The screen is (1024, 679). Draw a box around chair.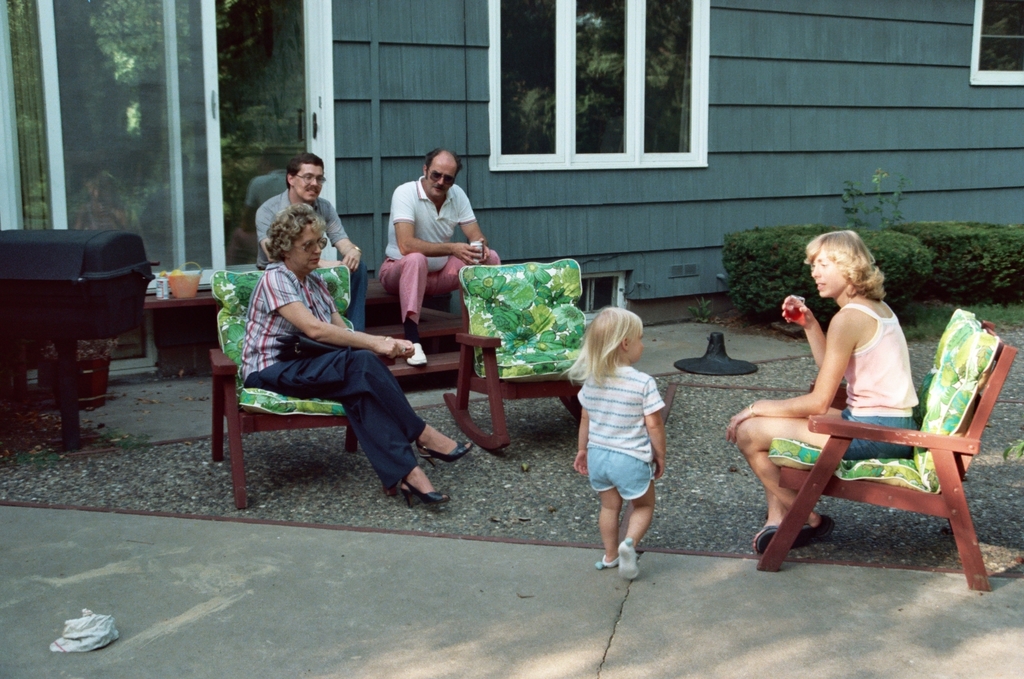
rect(737, 335, 1015, 584).
